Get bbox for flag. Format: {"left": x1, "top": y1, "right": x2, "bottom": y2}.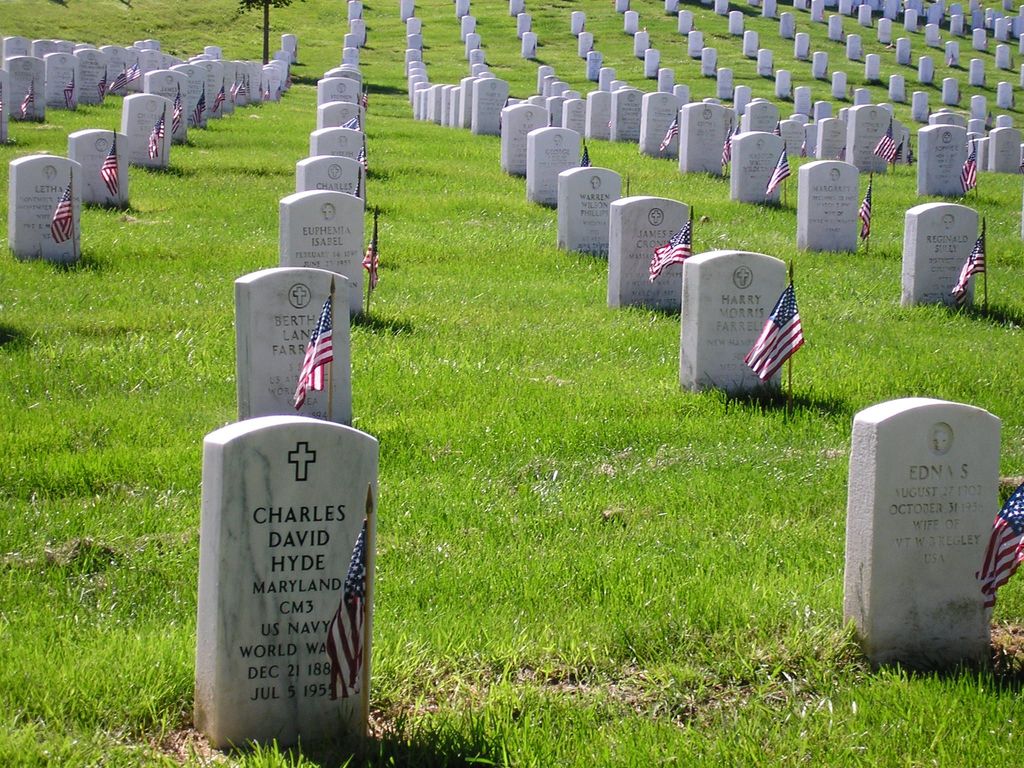
{"left": 577, "top": 147, "right": 594, "bottom": 170}.
